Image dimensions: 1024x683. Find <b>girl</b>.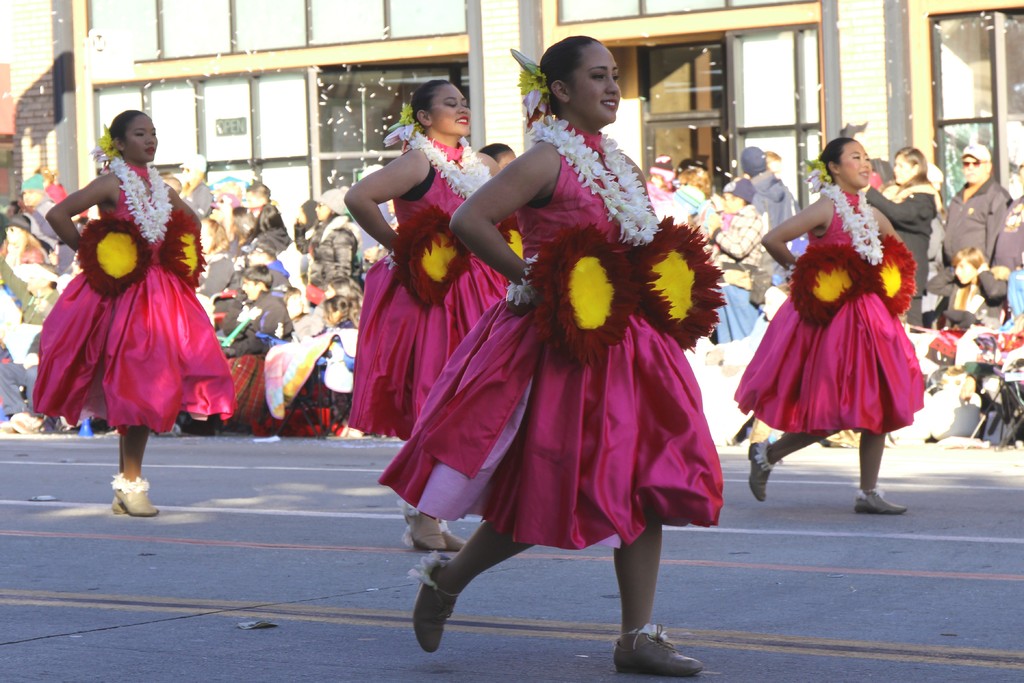
pyautogui.locateOnScreen(340, 79, 504, 545).
